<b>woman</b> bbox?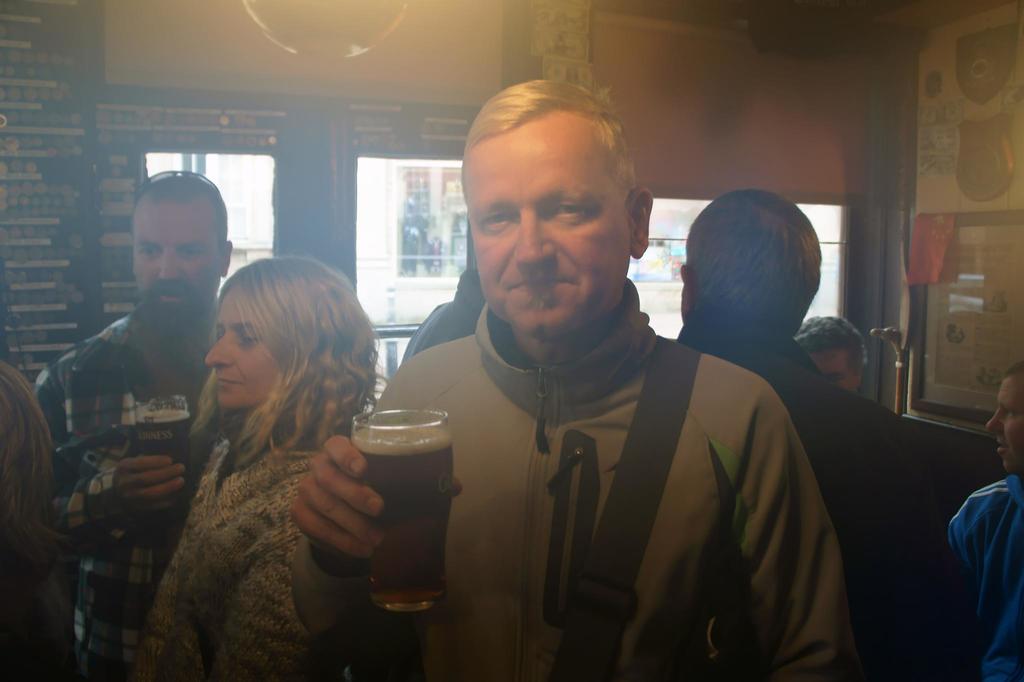
[129, 240, 383, 670]
